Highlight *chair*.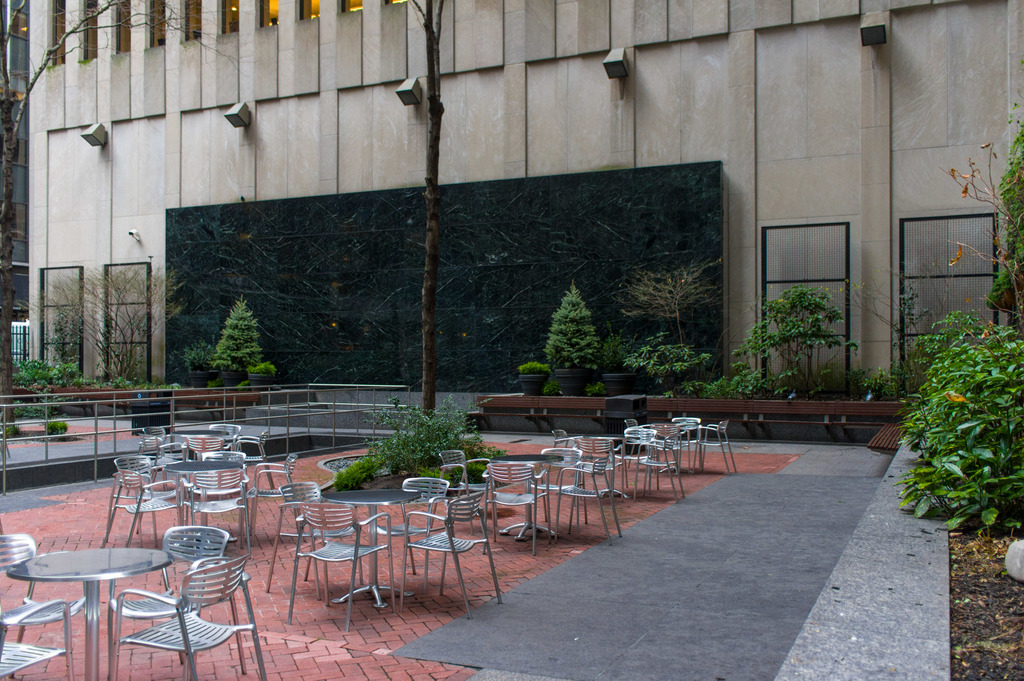
Highlighted region: 204/421/239/448.
